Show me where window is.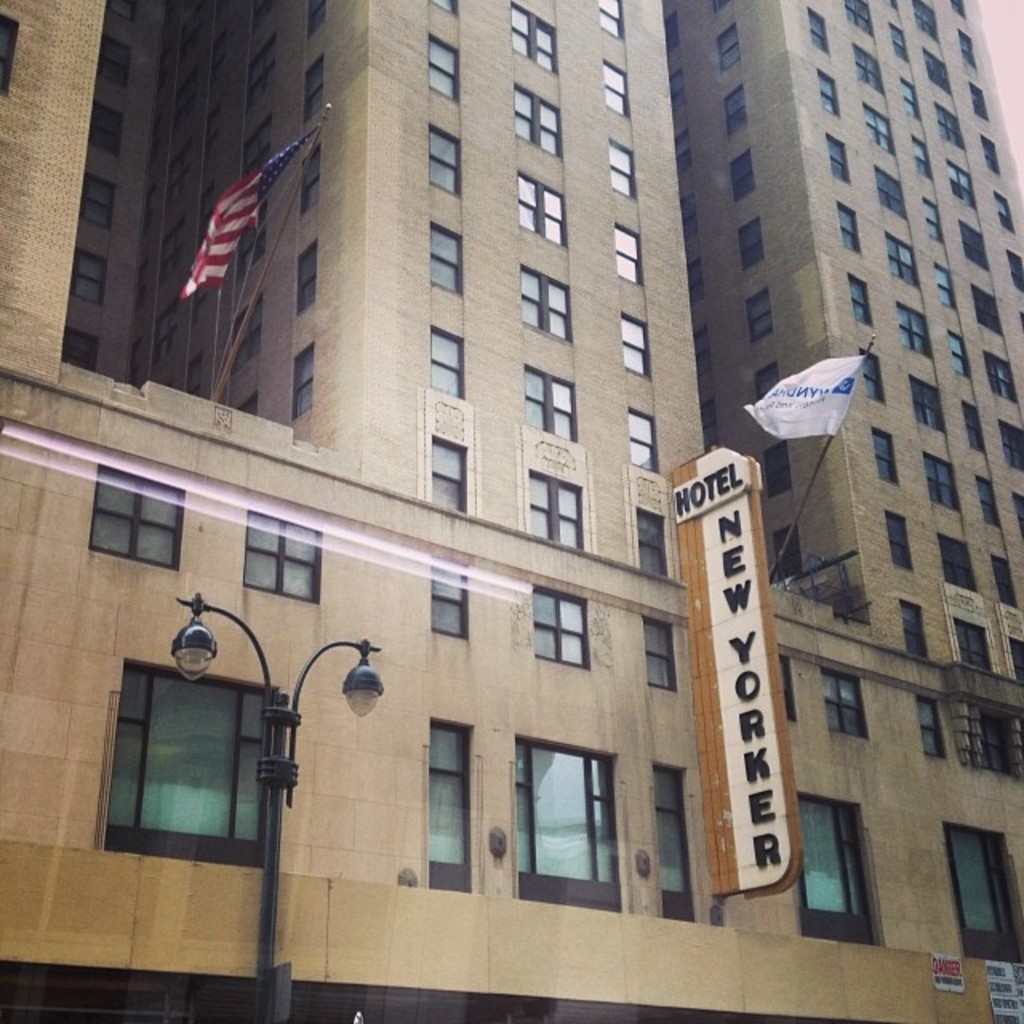
window is at 710, 0, 730, 11.
